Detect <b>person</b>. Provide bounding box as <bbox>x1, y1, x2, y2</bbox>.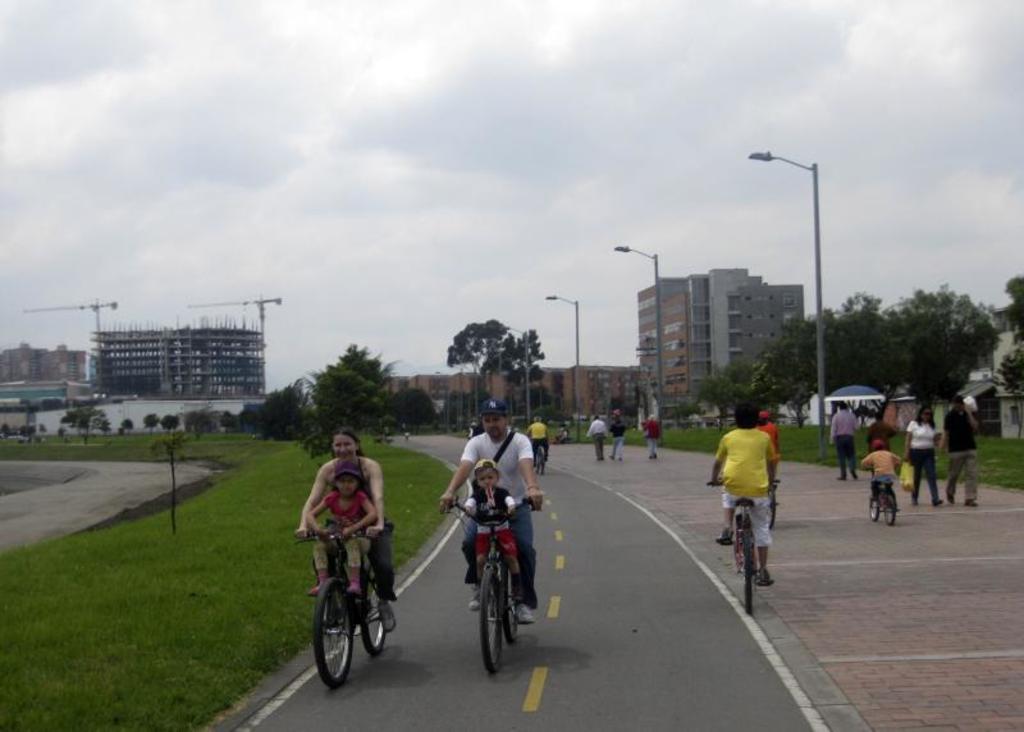
<bbox>608, 415, 627, 457</bbox>.
